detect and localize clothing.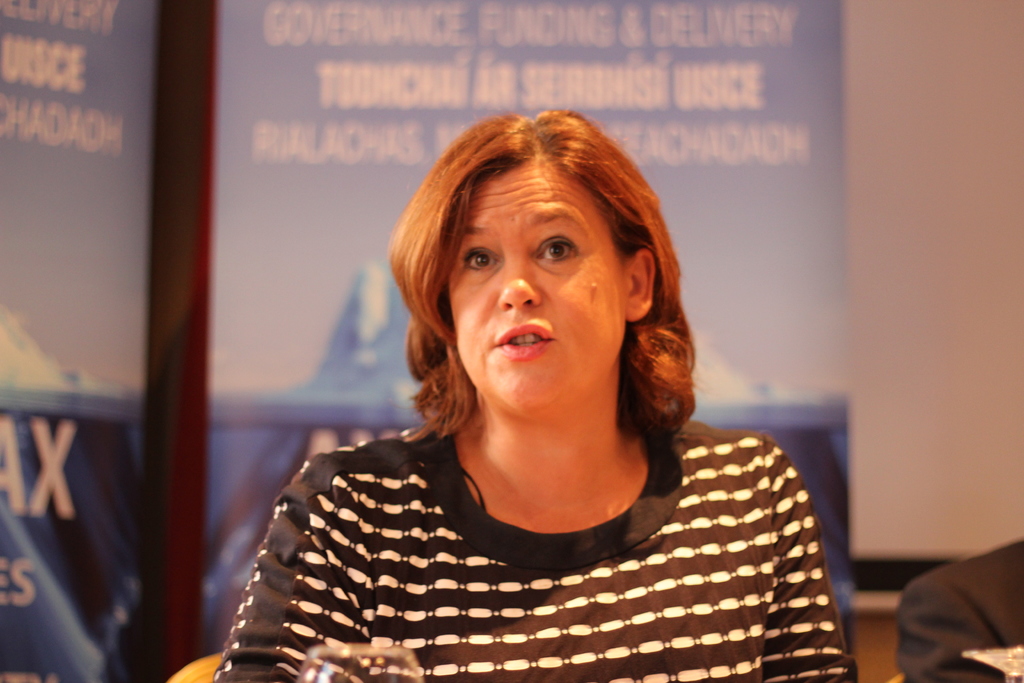
Localized at 212,416,871,682.
